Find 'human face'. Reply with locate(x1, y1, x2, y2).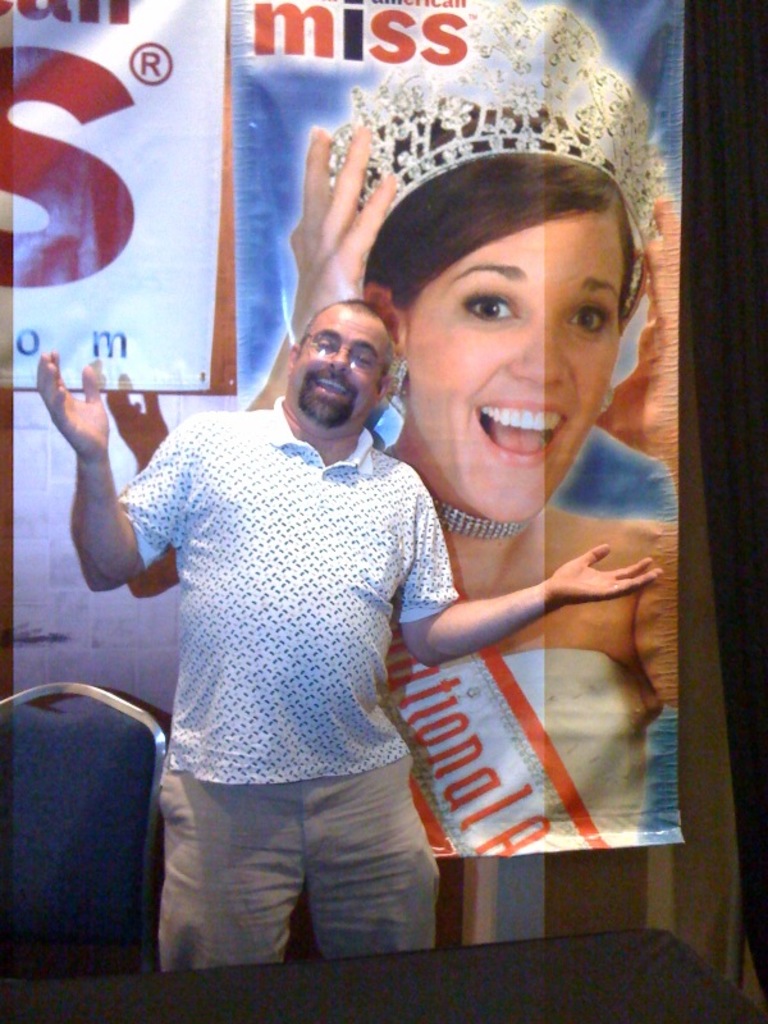
locate(408, 207, 620, 522).
